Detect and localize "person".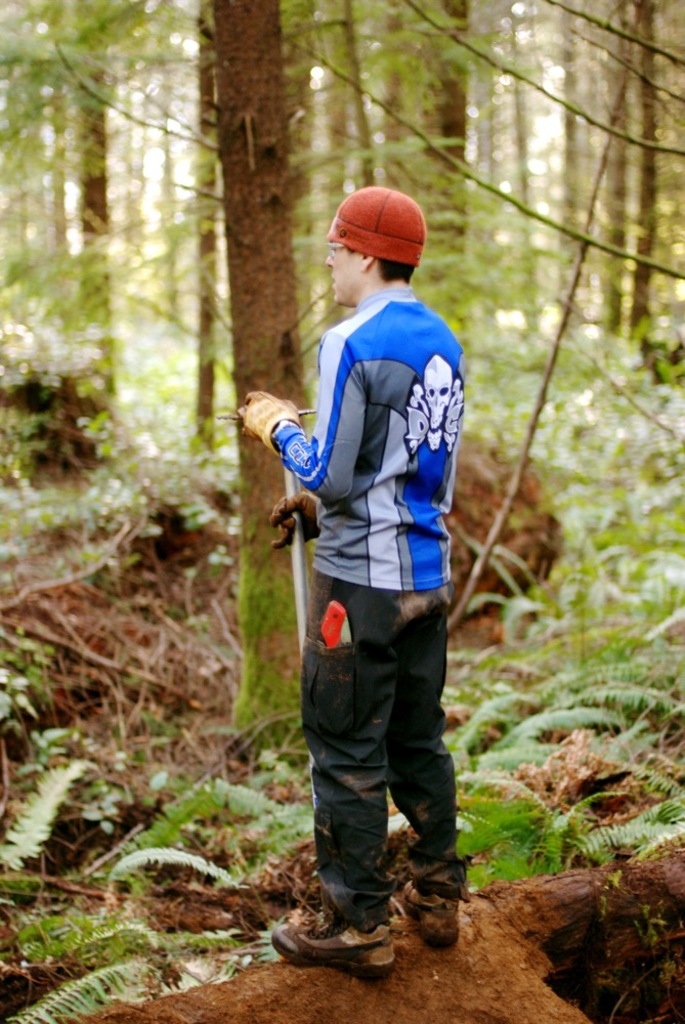
Localized at box=[260, 170, 476, 973].
